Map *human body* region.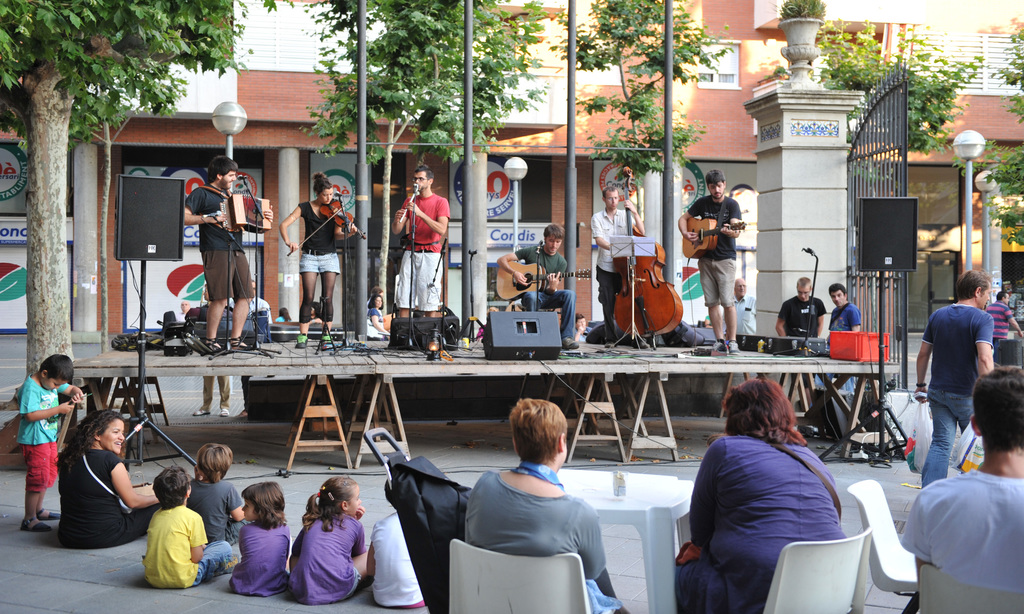
Mapped to 771,281,821,335.
